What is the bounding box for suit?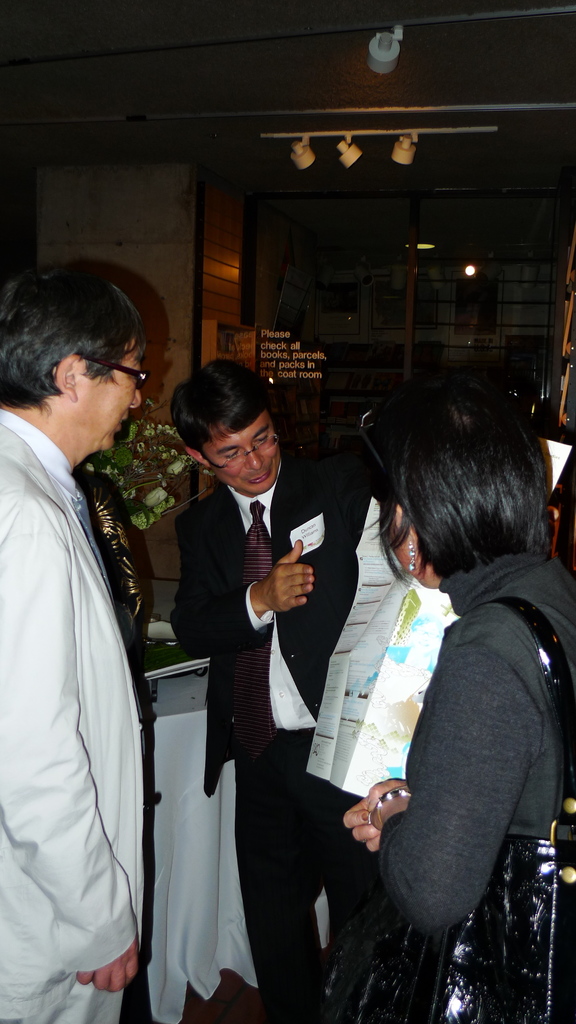
[170, 458, 378, 1021].
